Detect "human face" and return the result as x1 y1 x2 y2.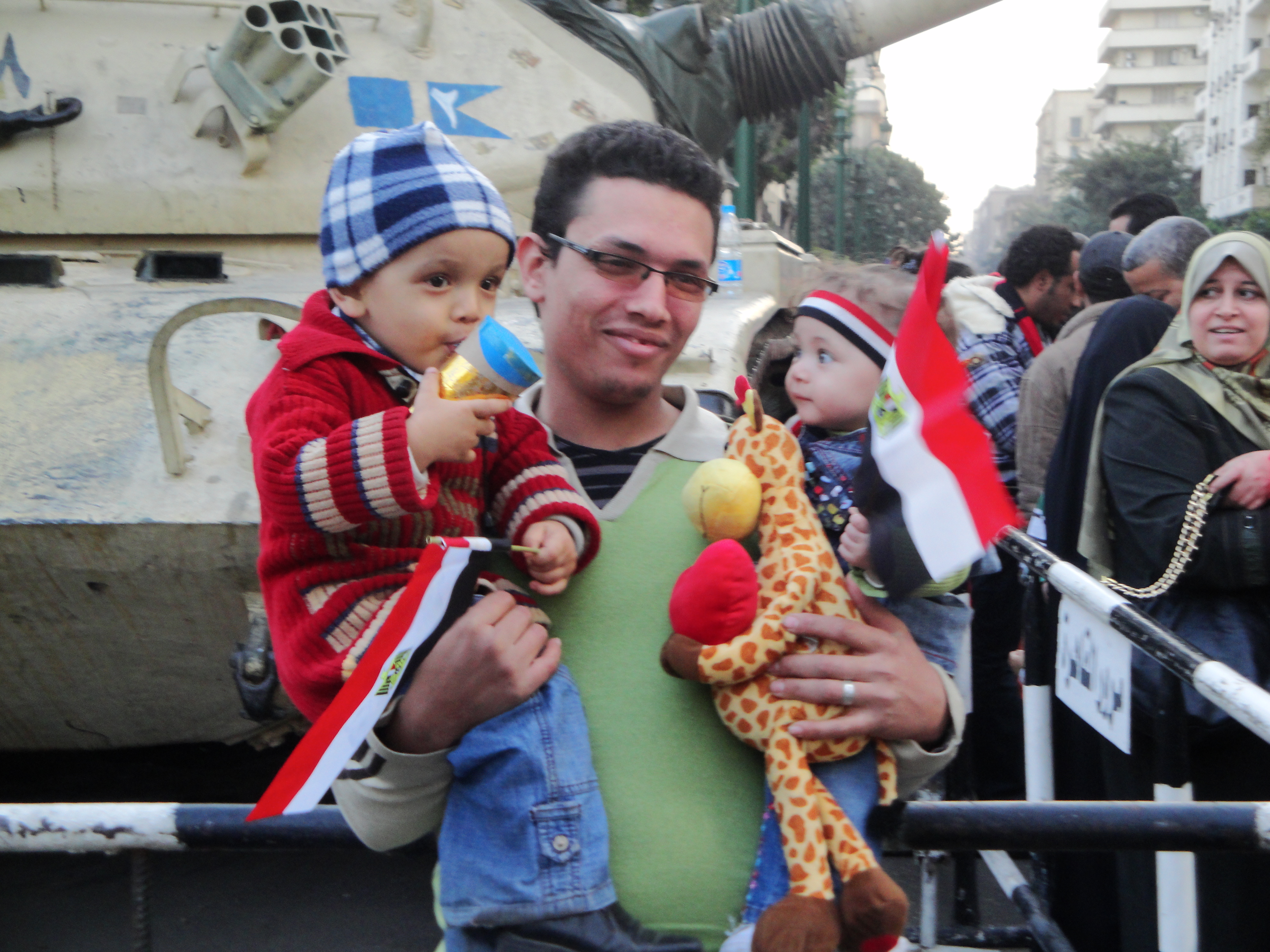
377 82 403 116.
